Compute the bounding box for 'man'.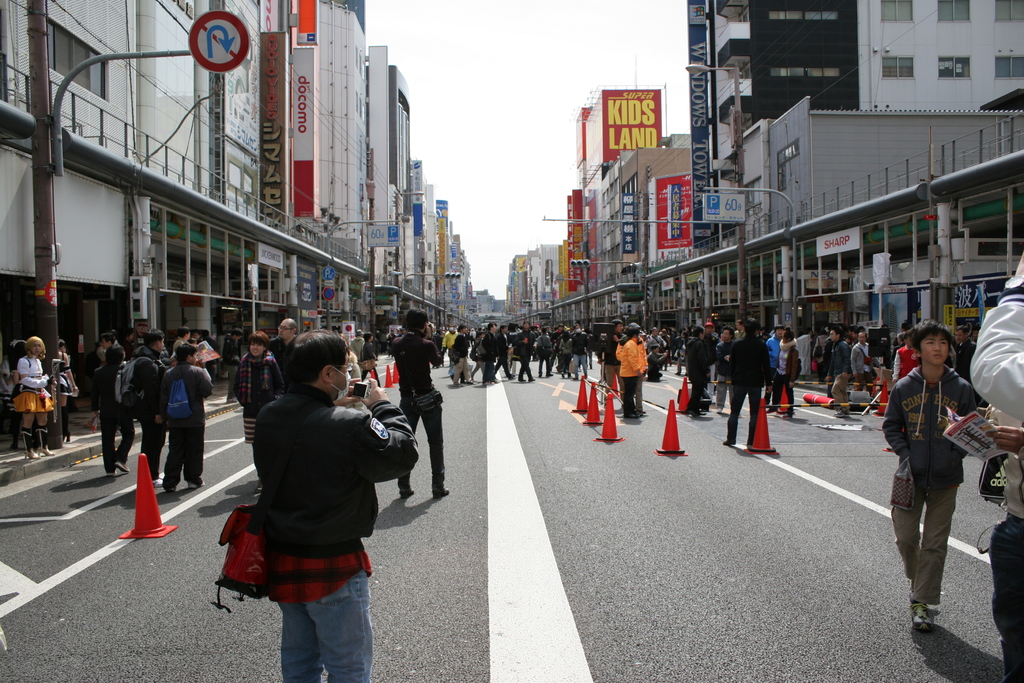
<bbox>129, 328, 166, 477</bbox>.
